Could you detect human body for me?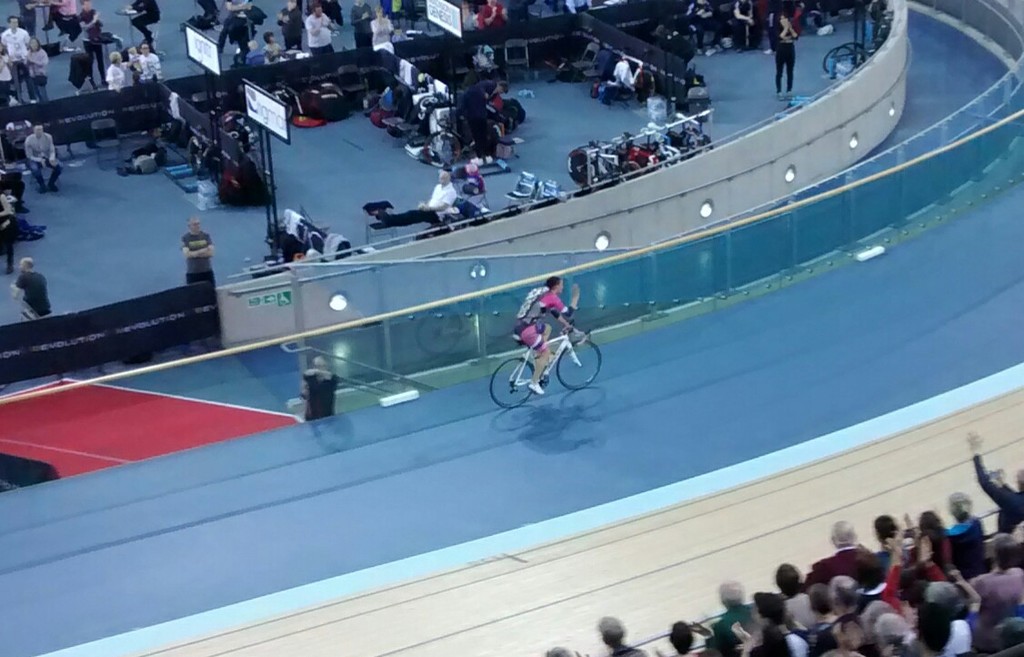
Detection result: 184:230:216:288.
